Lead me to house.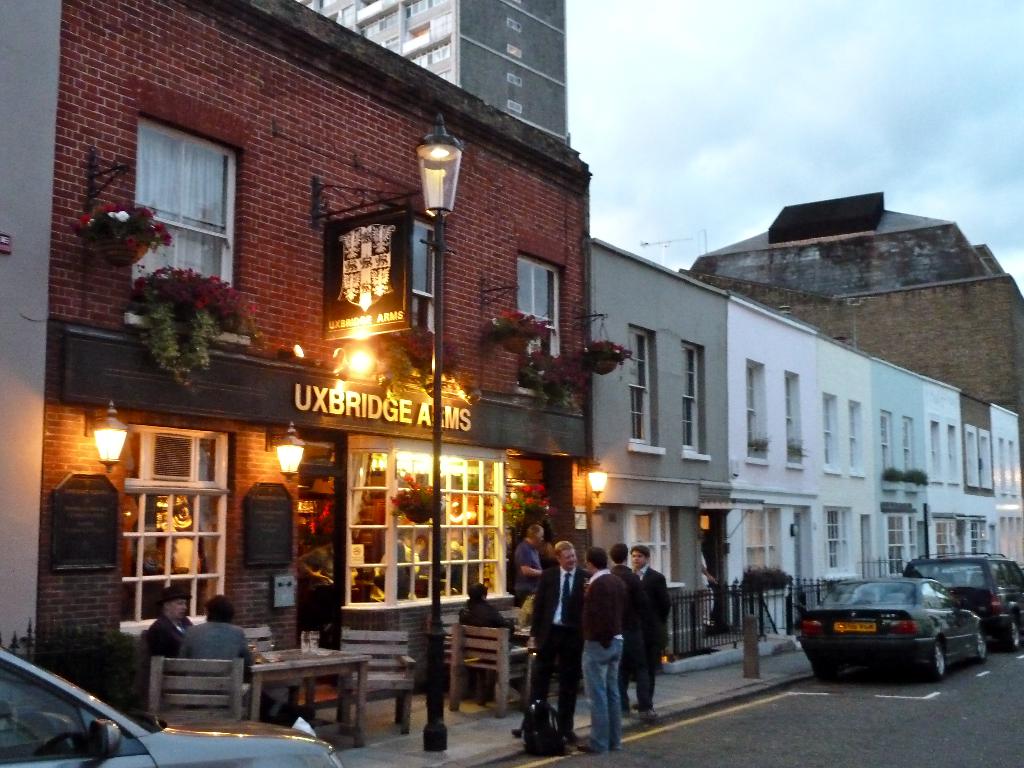
Lead to x1=0, y1=0, x2=596, y2=712.
